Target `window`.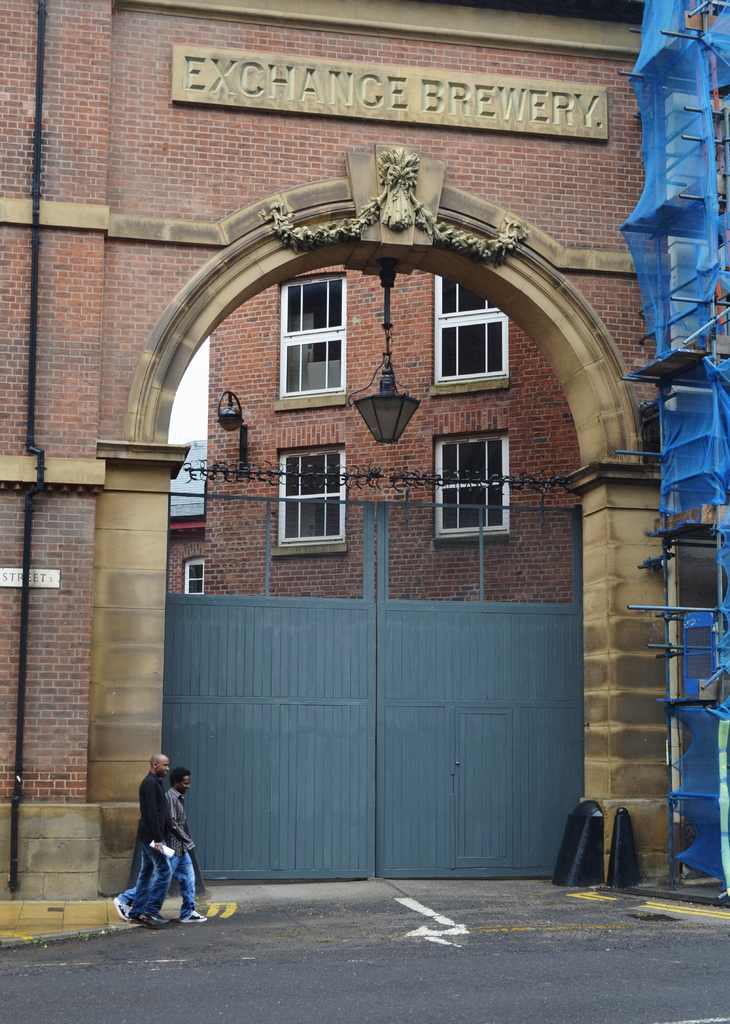
Target region: 182 552 203 593.
